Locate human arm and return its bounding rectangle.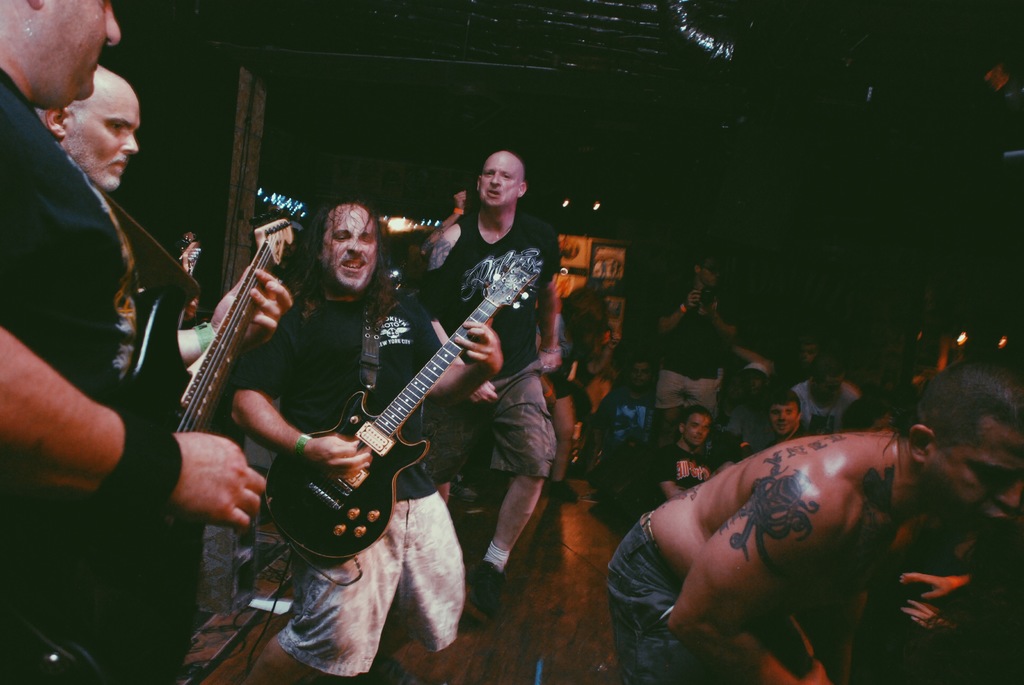
BBox(651, 445, 684, 501).
